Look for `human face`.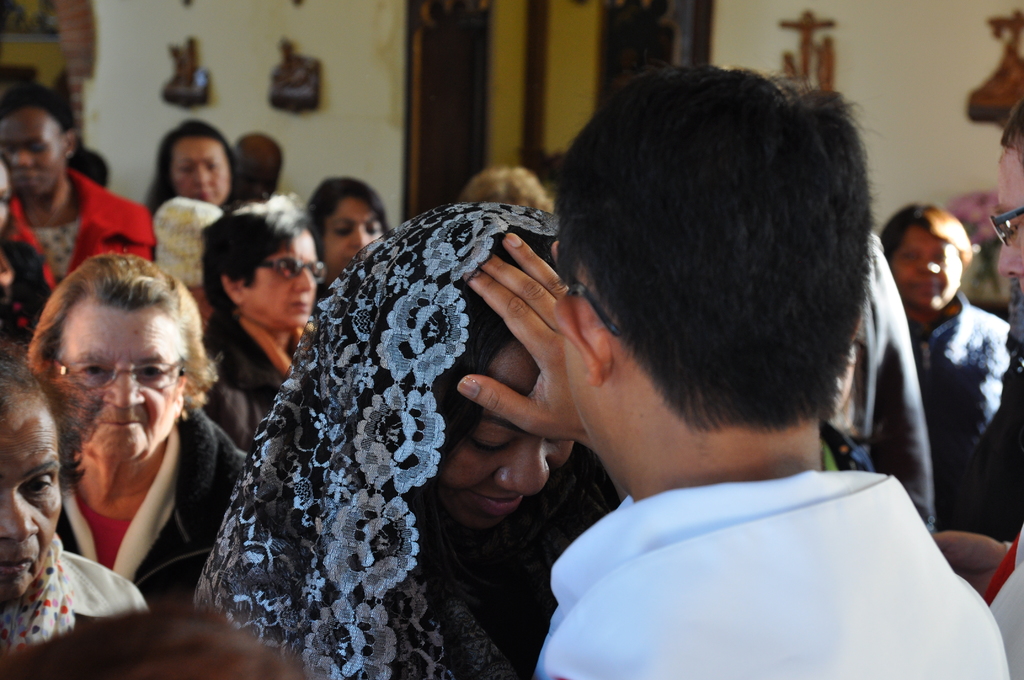
Found: bbox=(4, 401, 63, 594).
